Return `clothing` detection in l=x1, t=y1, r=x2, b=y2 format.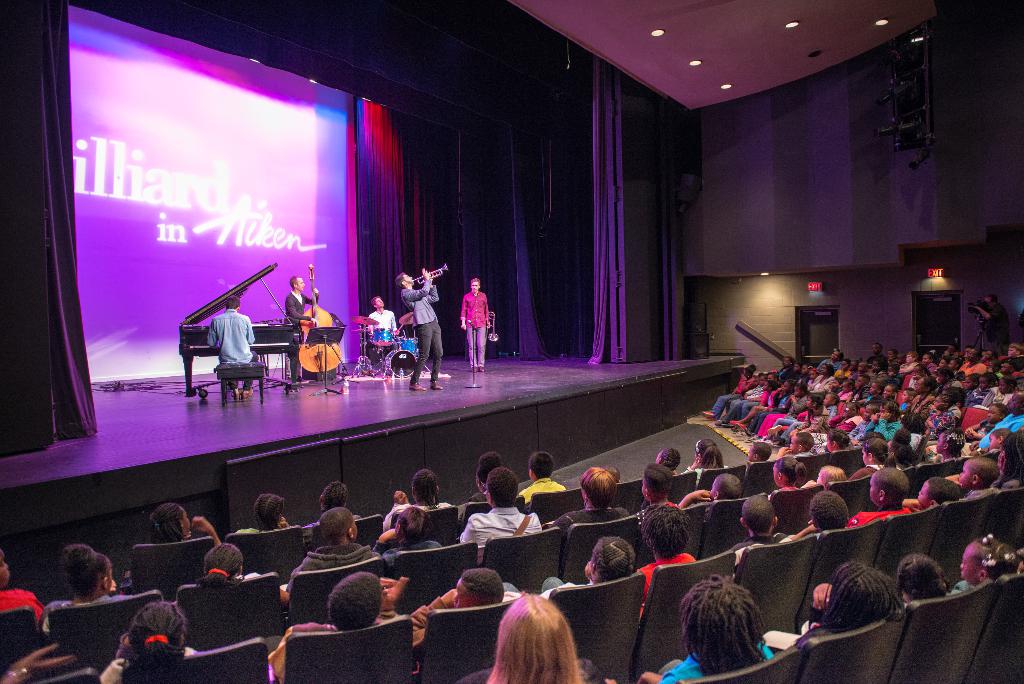
l=371, t=307, r=391, b=361.
